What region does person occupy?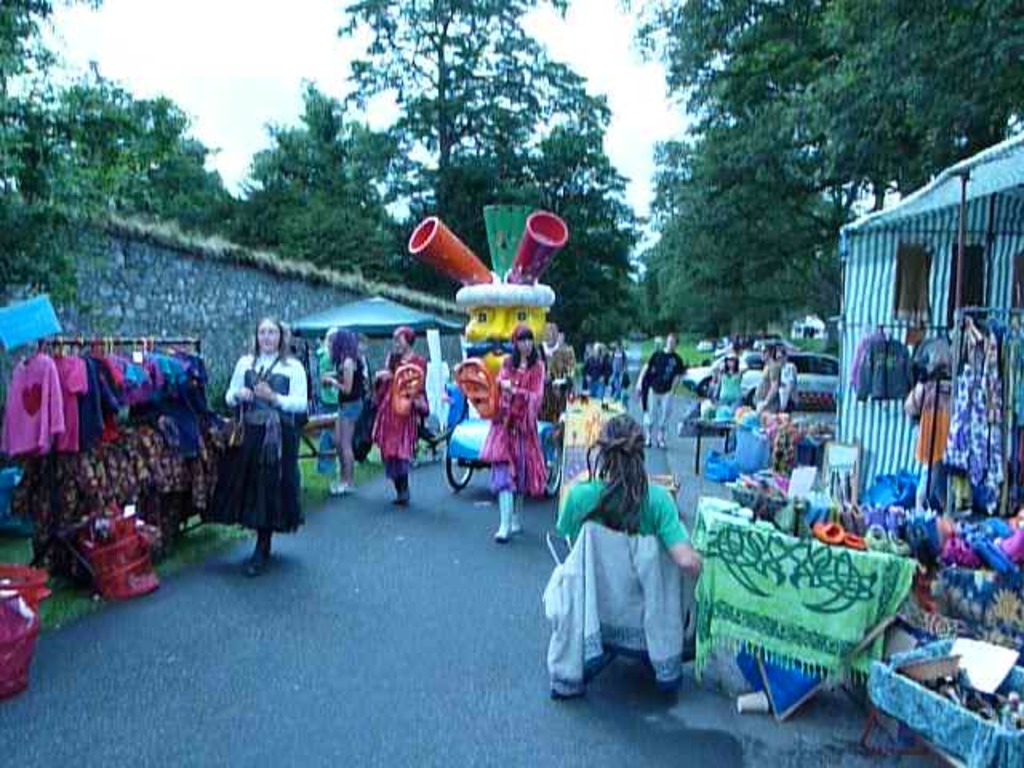
x1=562, y1=418, x2=702, y2=574.
